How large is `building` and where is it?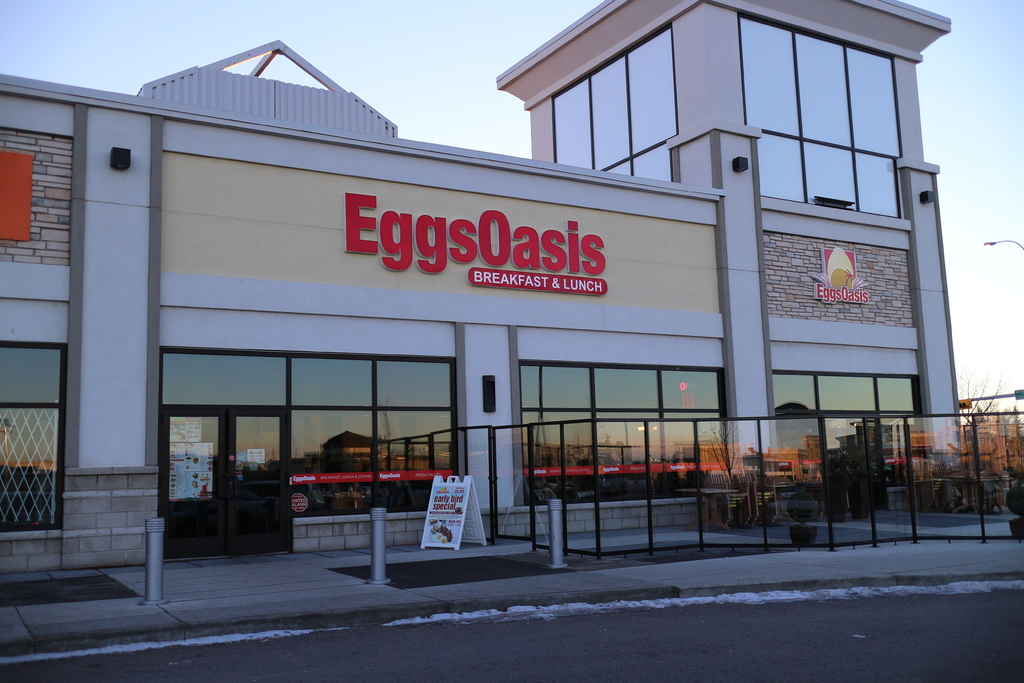
Bounding box: region(0, 0, 952, 563).
